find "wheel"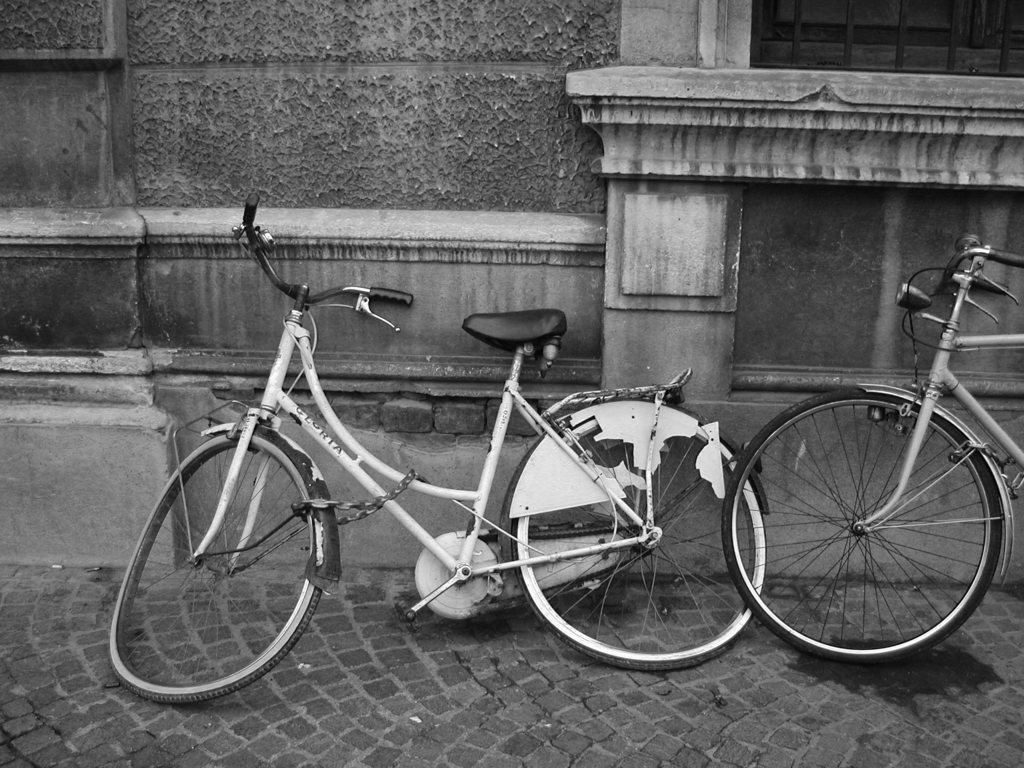
[x1=500, y1=402, x2=766, y2=672]
